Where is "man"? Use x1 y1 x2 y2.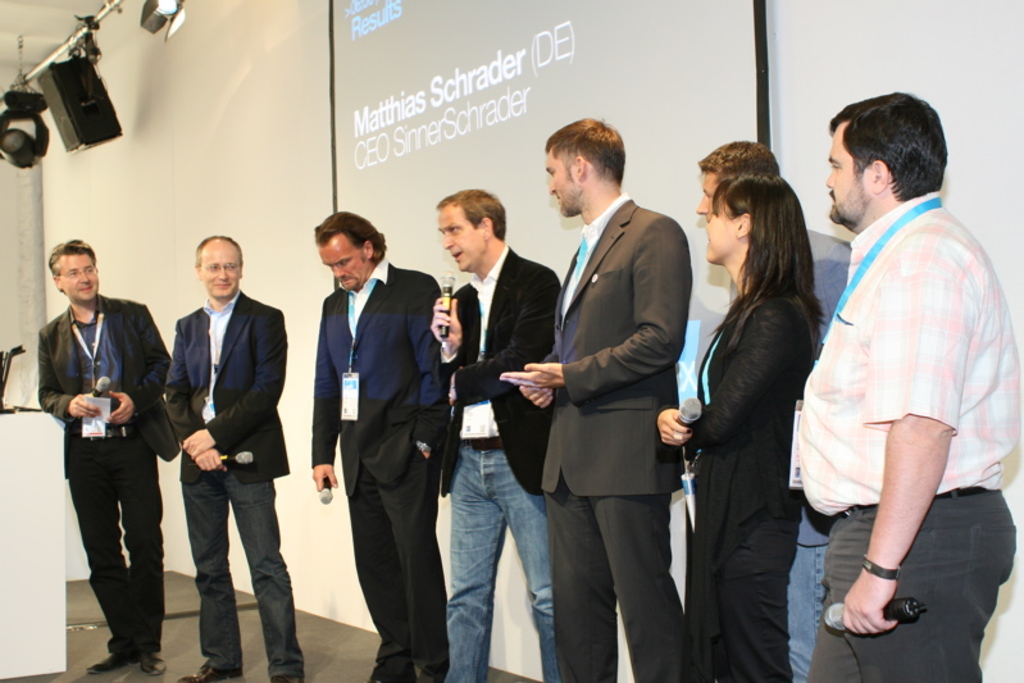
691 137 859 682.
